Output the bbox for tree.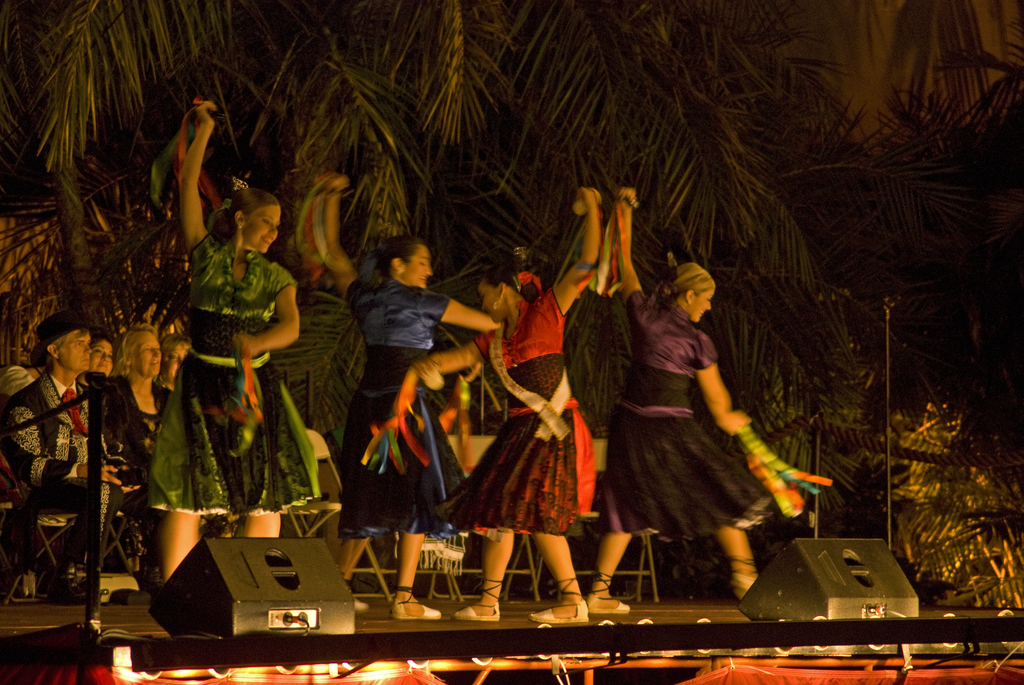
crop(17, 2, 878, 416).
